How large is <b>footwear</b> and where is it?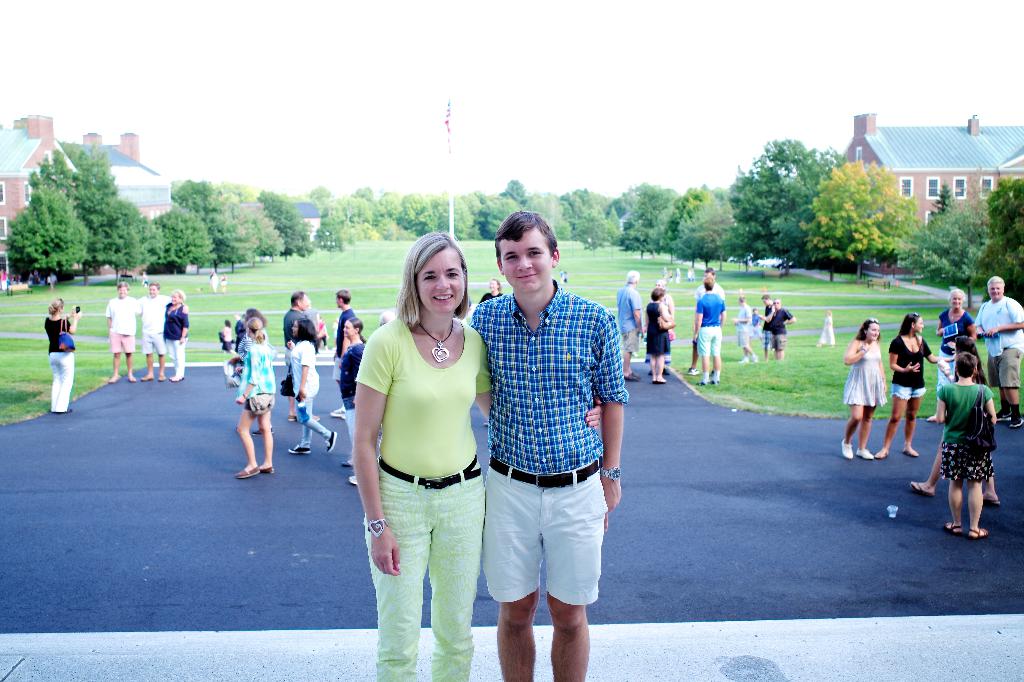
Bounding box: {"left": 252, "top": 424, "right": 275, "bottom": 435}.
